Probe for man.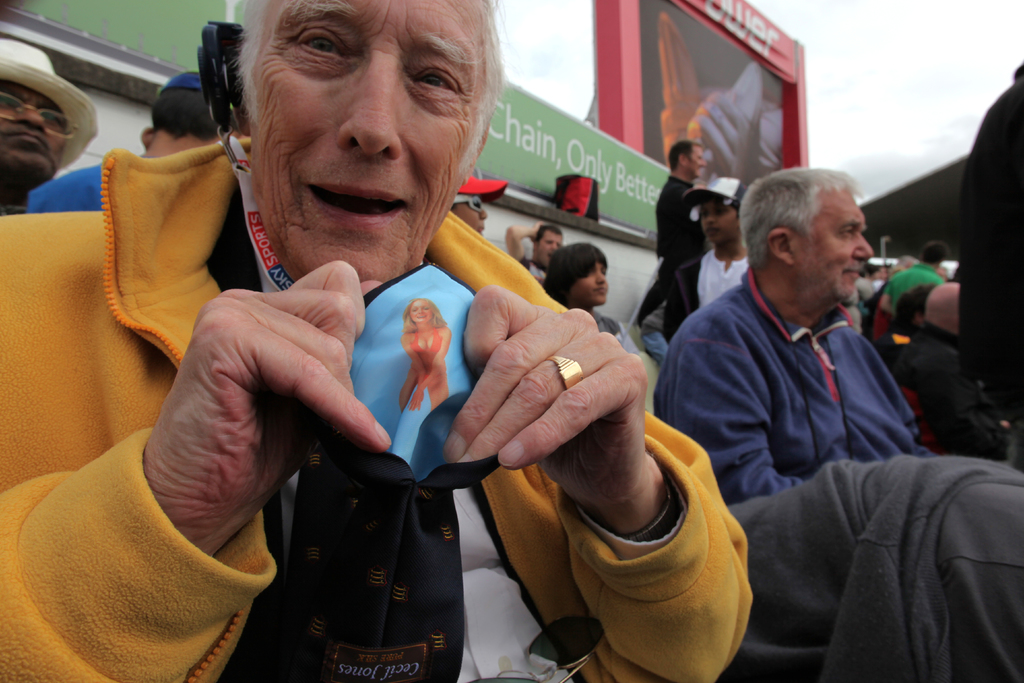
Probe result: bbox(0, 0, 751, 682).
